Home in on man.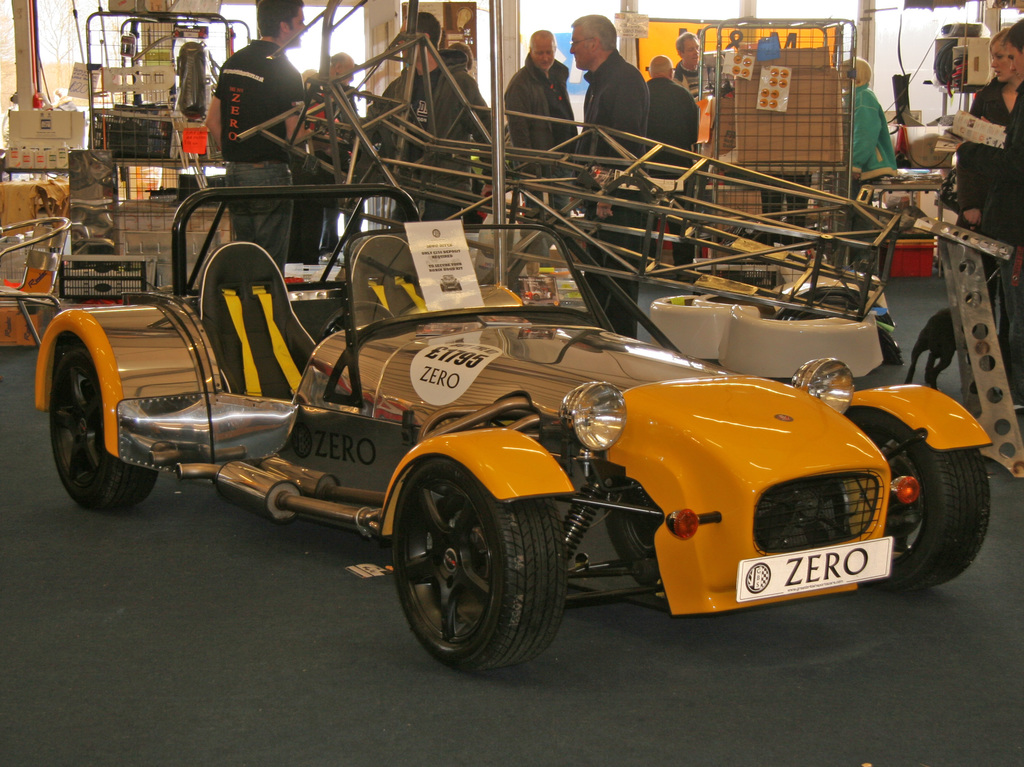
Homed in at [502,25,579,230].
